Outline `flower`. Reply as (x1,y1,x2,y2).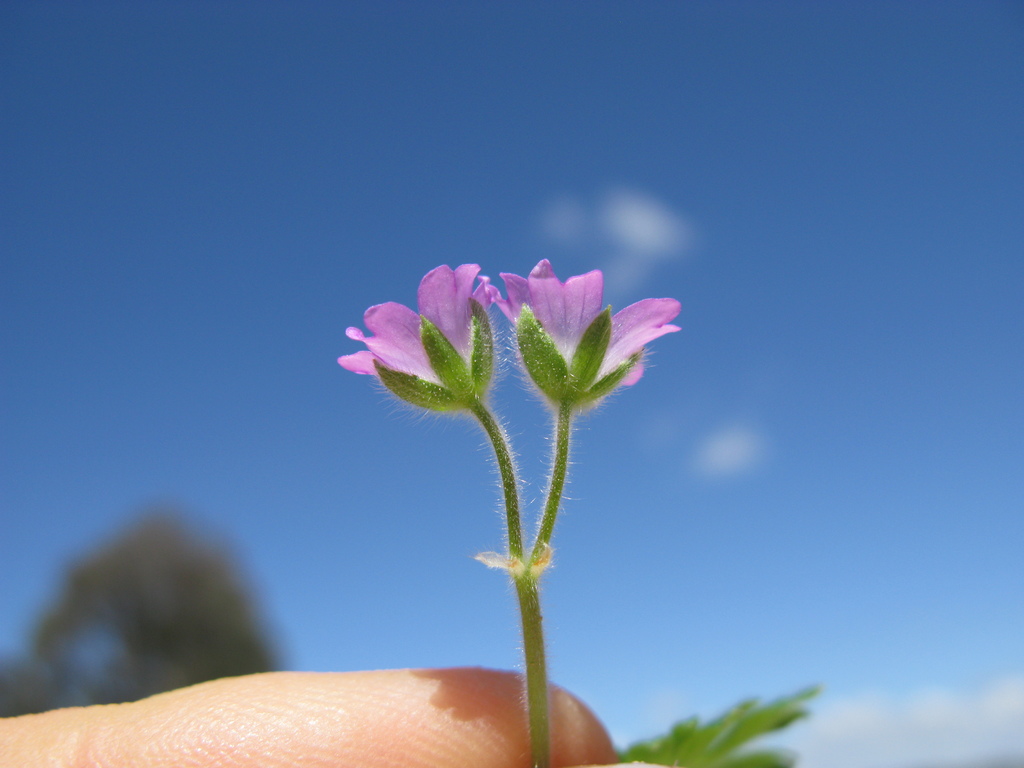
(346,259,549,432).
